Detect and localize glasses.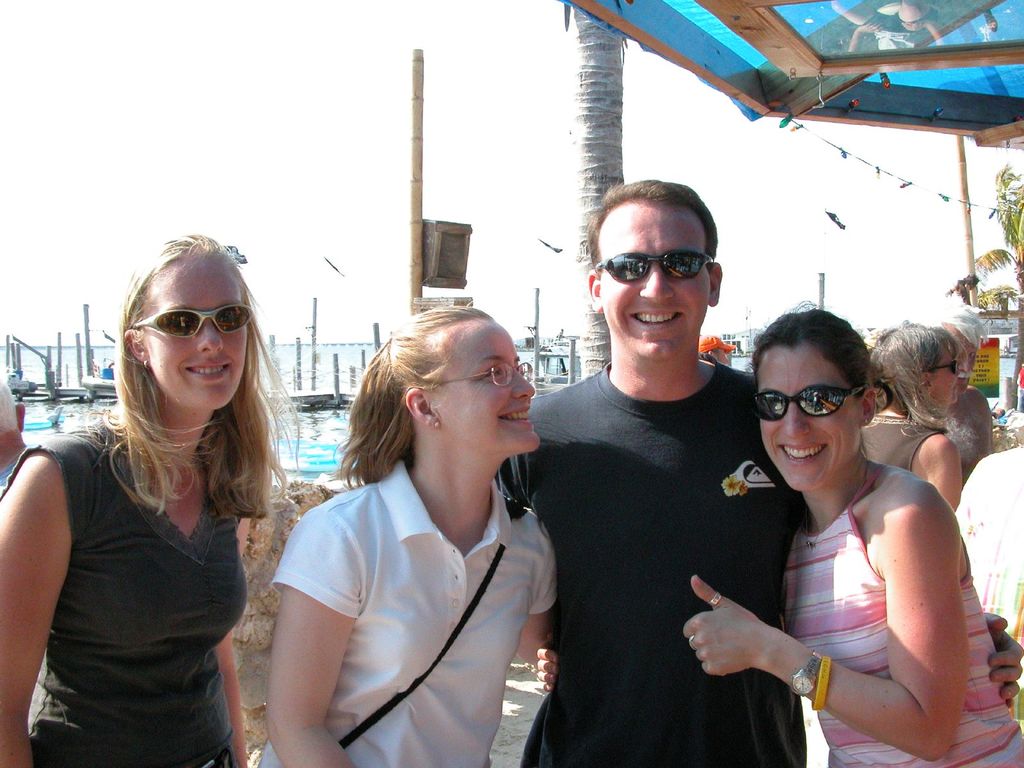
Localized at box=[590, 248, 719, 296].
